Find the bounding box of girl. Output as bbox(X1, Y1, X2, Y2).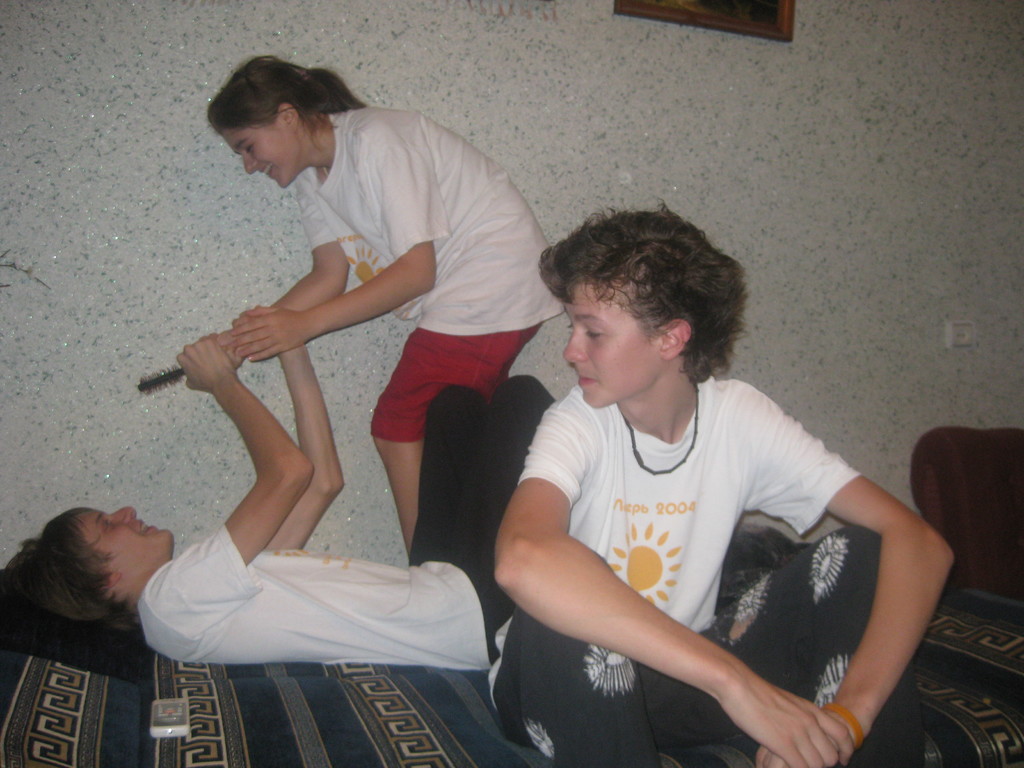
bbox(178, 52, 563, 564).
